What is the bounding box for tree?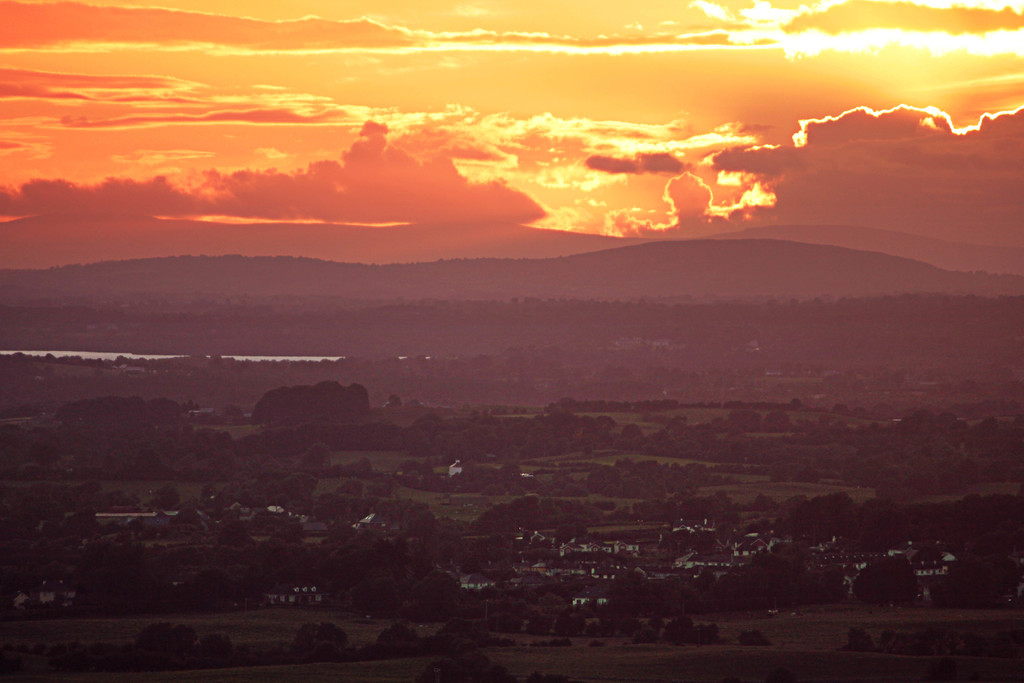
<box>336,536,471,637</box>.
